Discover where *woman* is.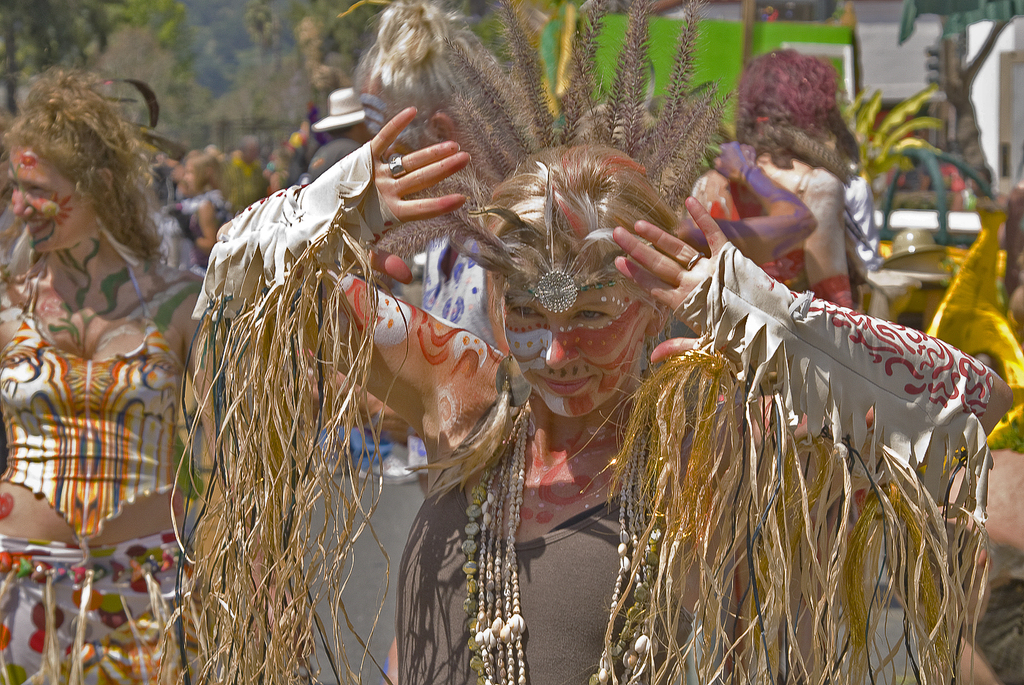
Discovered at [left=677, top=58, right=878, bottom=508].
